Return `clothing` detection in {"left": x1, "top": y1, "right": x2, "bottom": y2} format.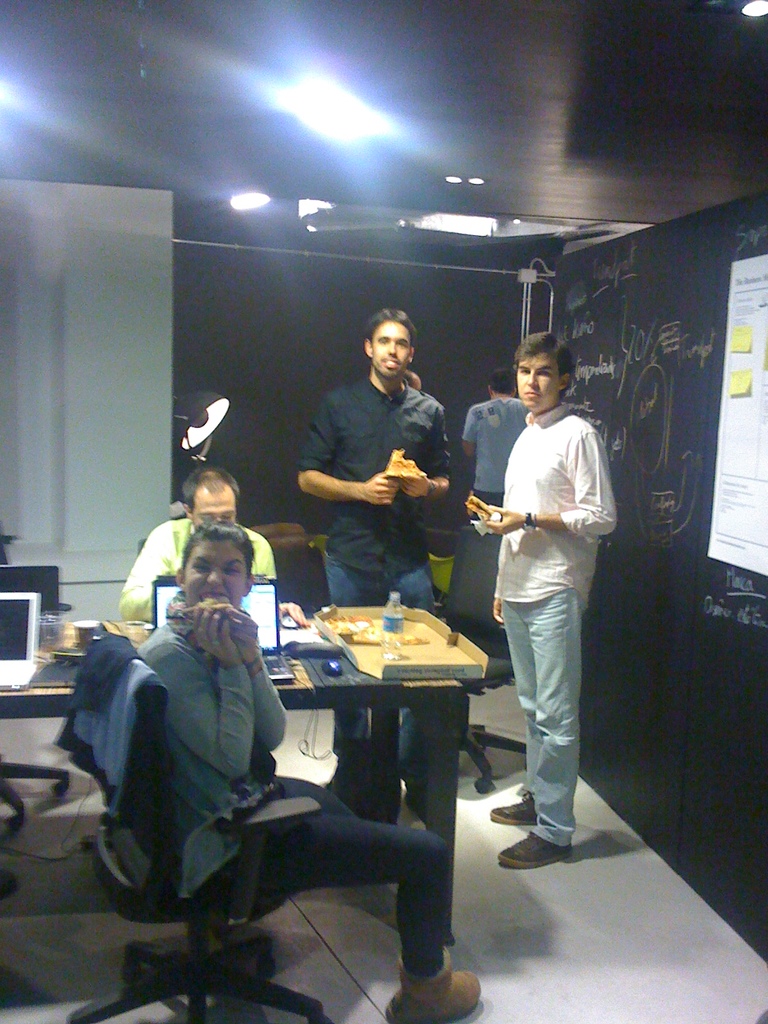
{"left": 464, "top": 394, "right": 532, "bottom": 525}.
